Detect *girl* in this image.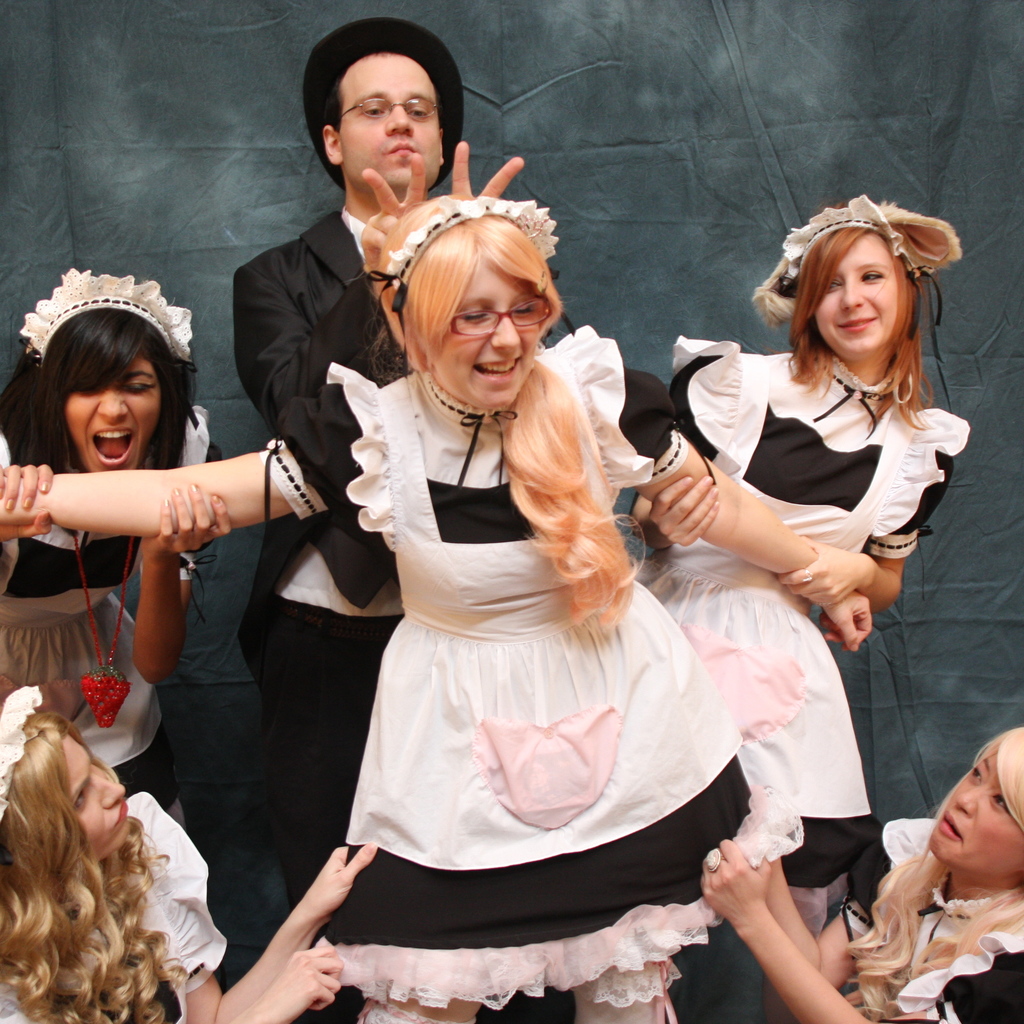
Detection: <bbox>623, 183, 957, 1023</bbox>.
